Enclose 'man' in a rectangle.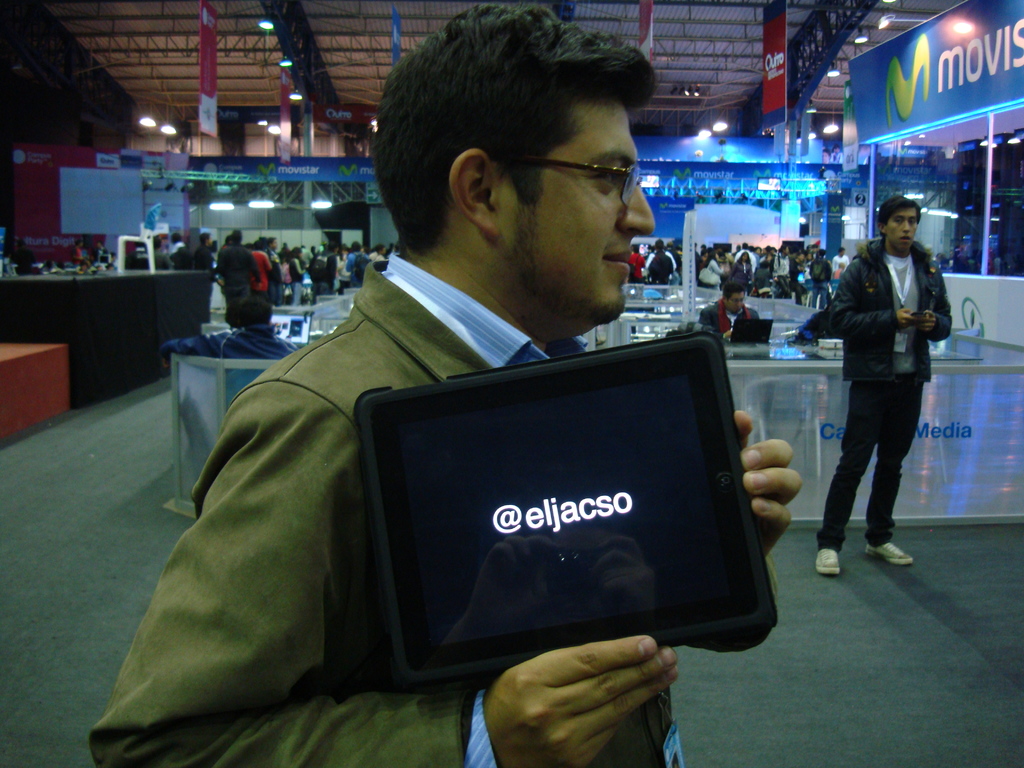
detection(155, 296, 303, 377).
